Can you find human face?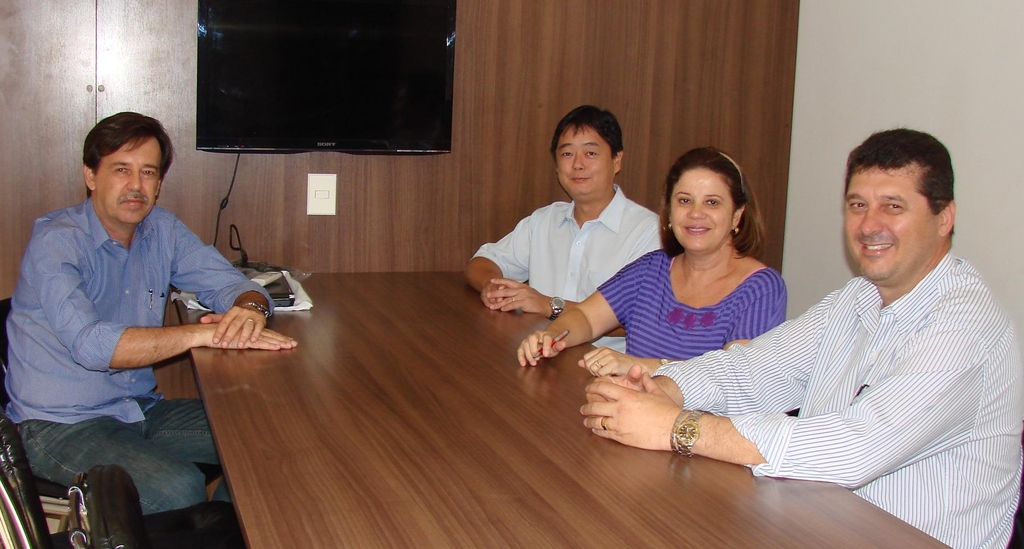
Yes, bounding box: [left=670, top=165, right=739, bottom=250].
